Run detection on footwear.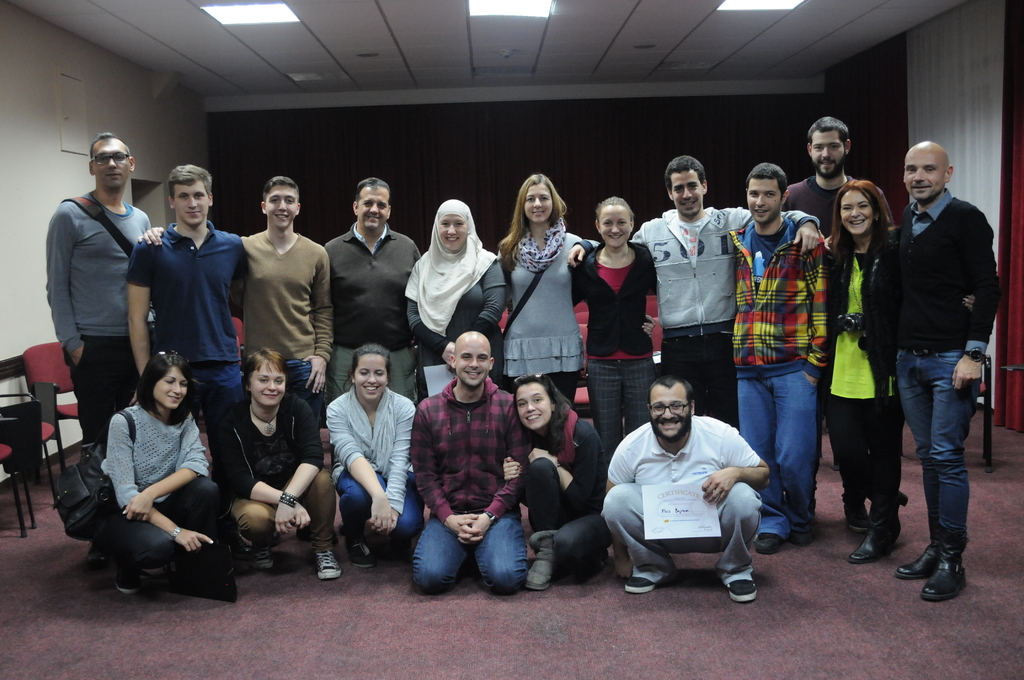
Result: <box>920,547,965,605</box>.
